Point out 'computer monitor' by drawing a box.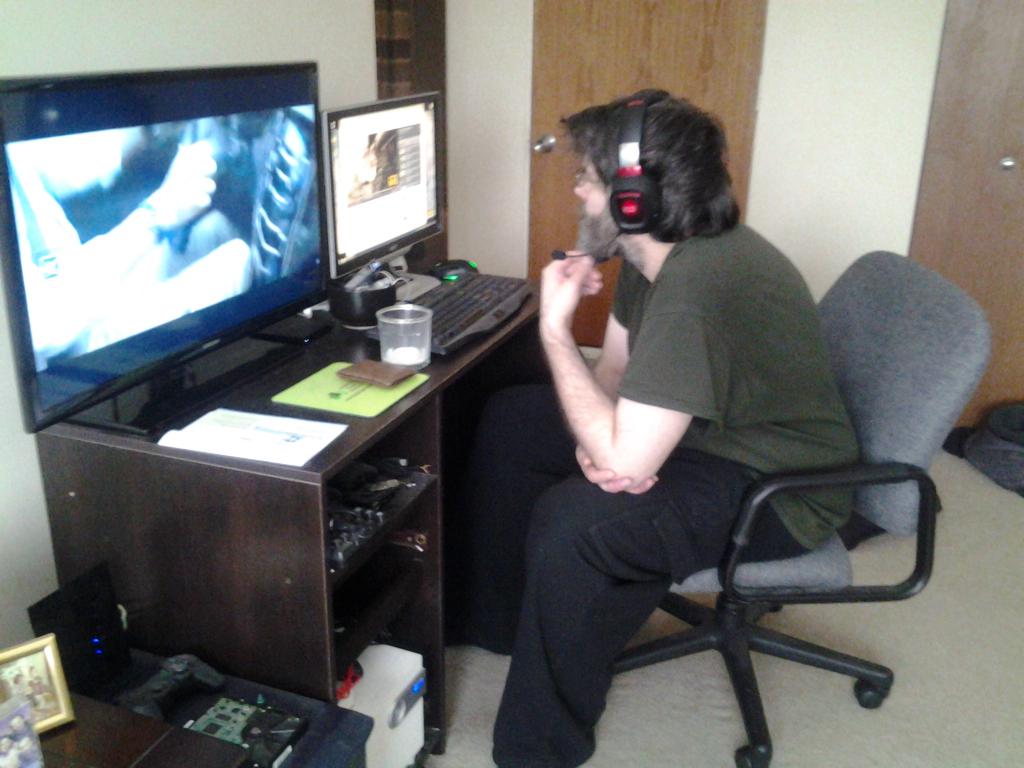
<bbox>314, 82, 451, 317</bbox>.
